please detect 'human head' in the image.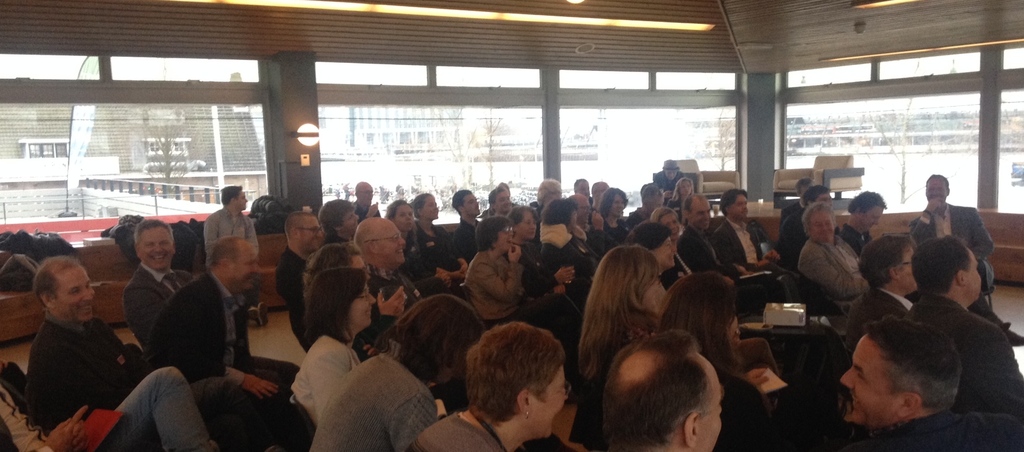
left=387, top=200, right=415, bottom=232.
